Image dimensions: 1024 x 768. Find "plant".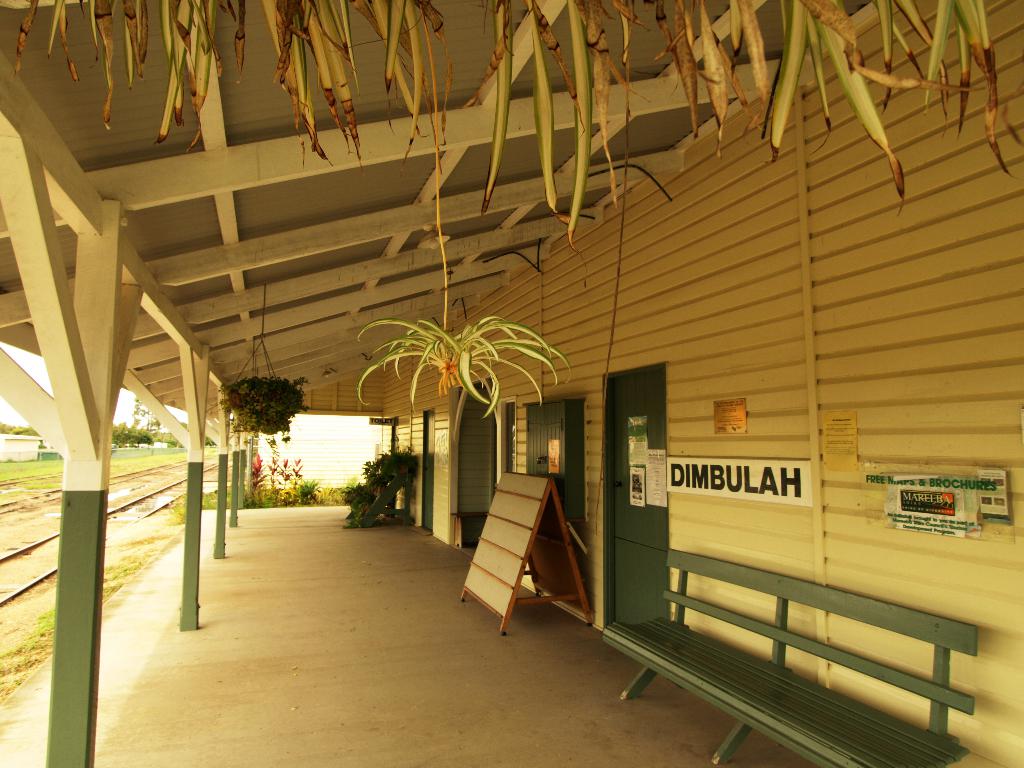
[358,77,571,417].
